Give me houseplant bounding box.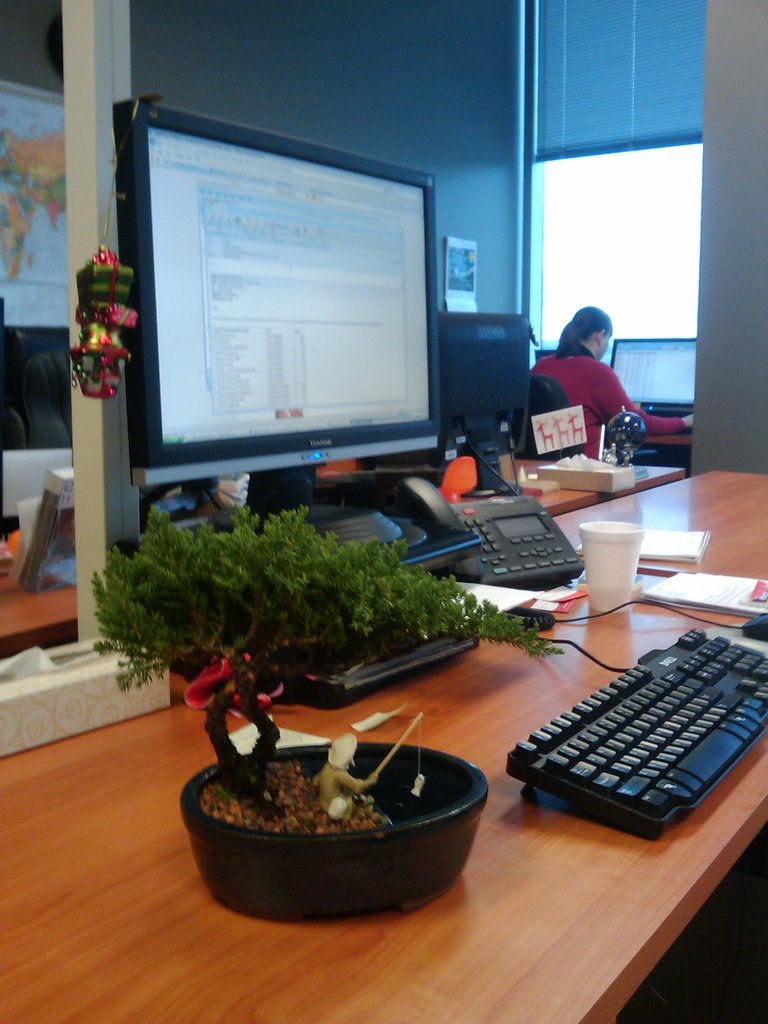
99, 495, 568, 929.
